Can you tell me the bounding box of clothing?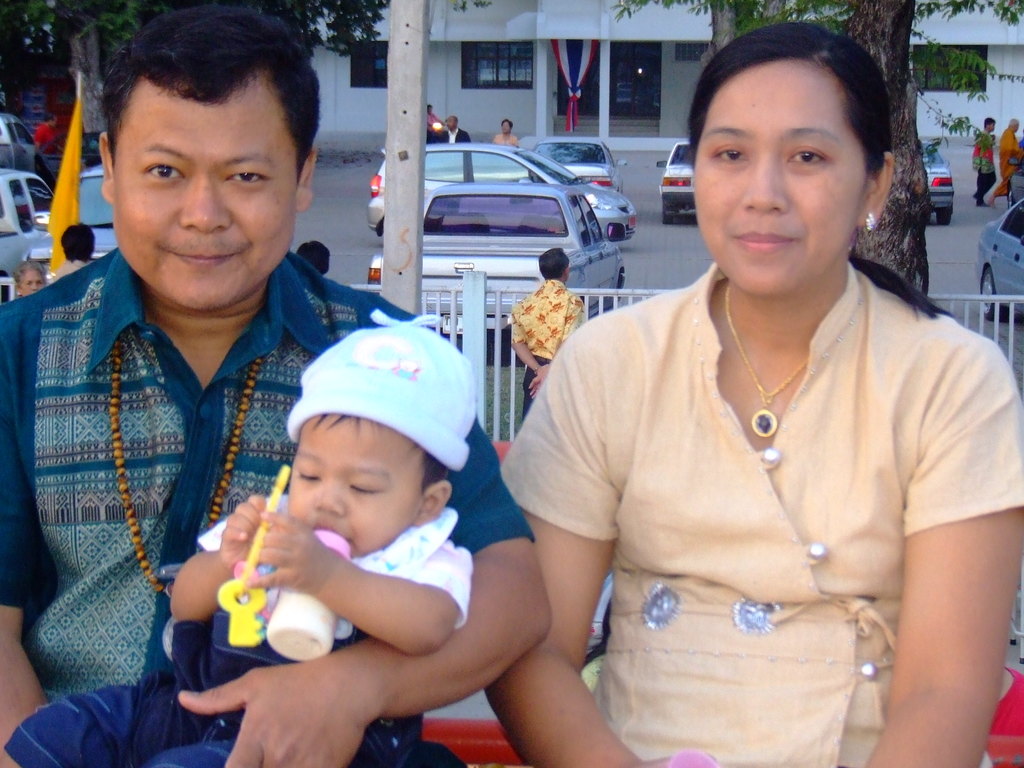
(left=506, top=275, right=601, bottom=397).
